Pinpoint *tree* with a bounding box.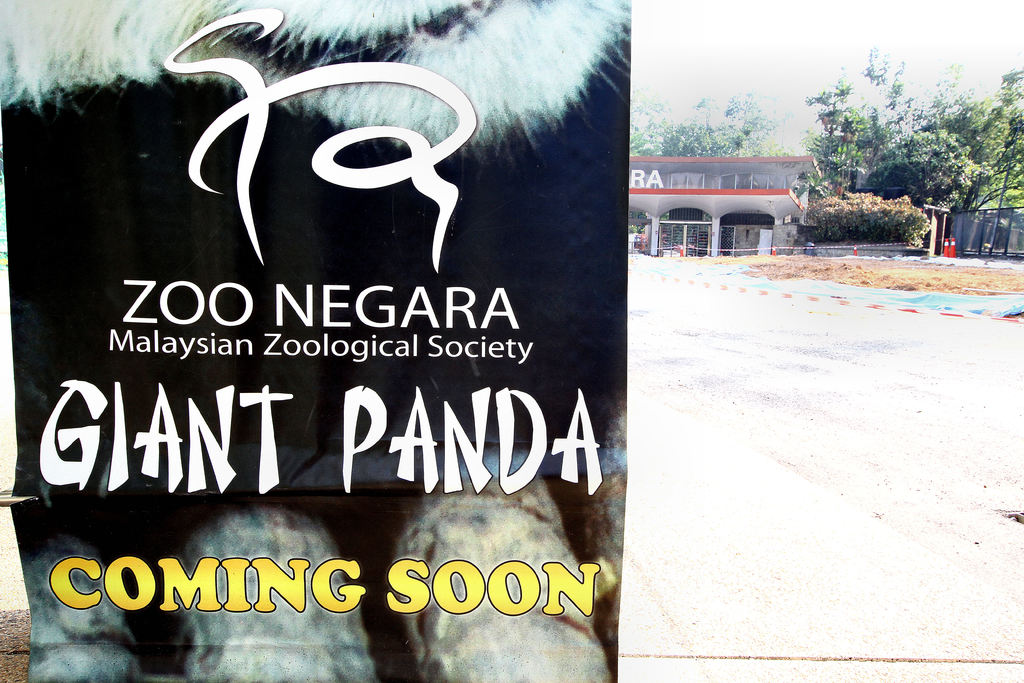
bbox(796, 74, 883, 197).
